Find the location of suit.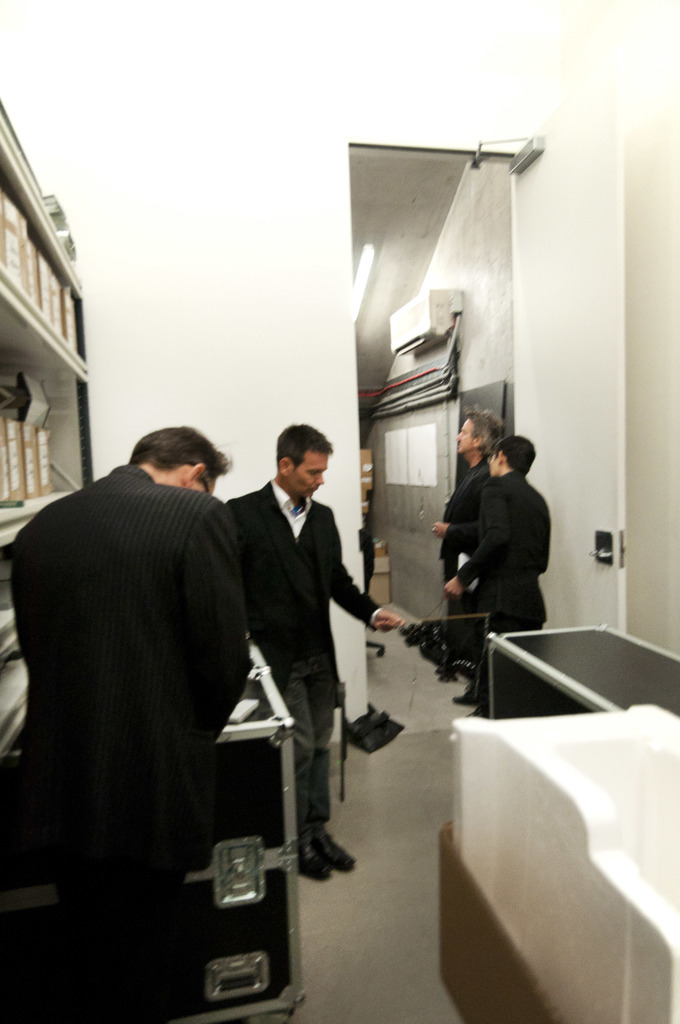
Location: 3 462 242 1019.
